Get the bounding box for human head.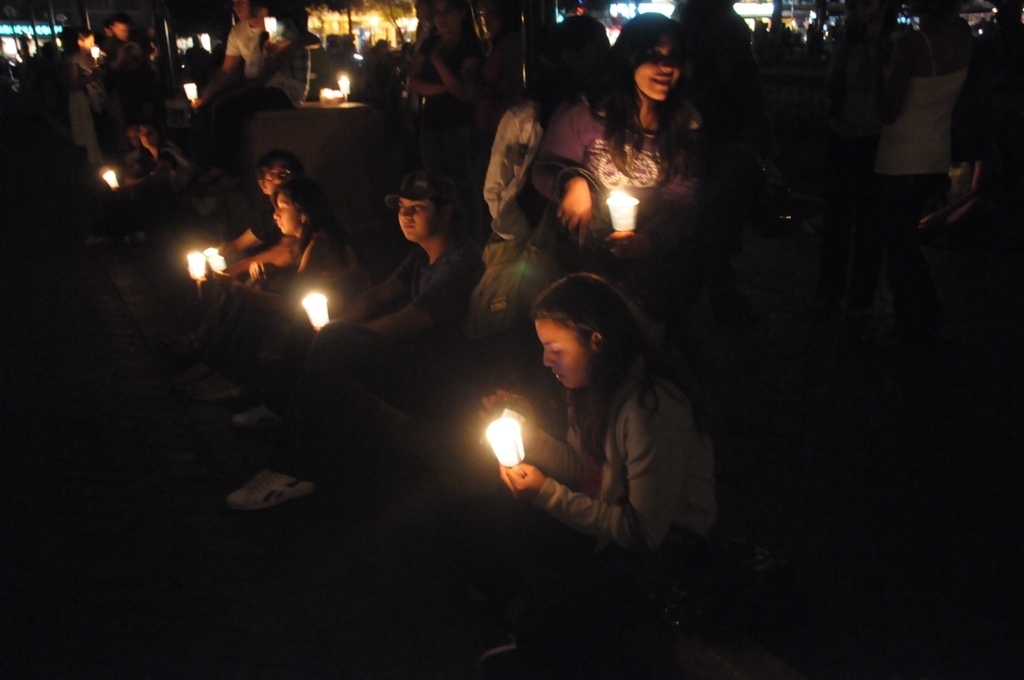
531,20,607,92.
